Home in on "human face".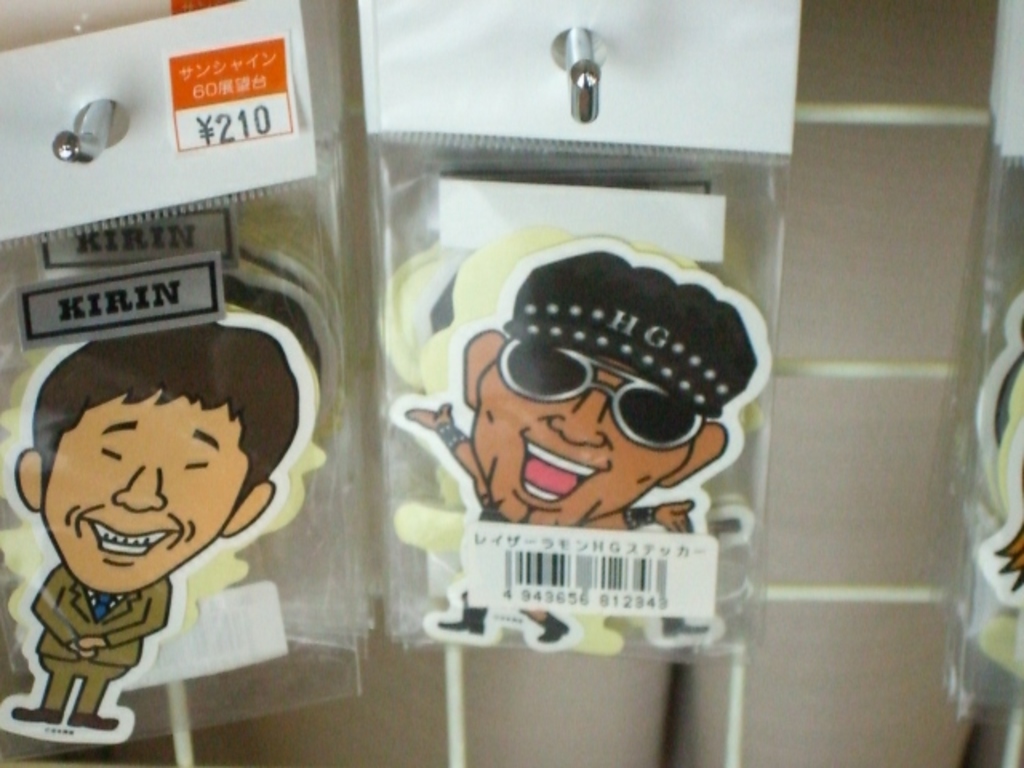
Homed in at crop(43, 386, 251, 589).
